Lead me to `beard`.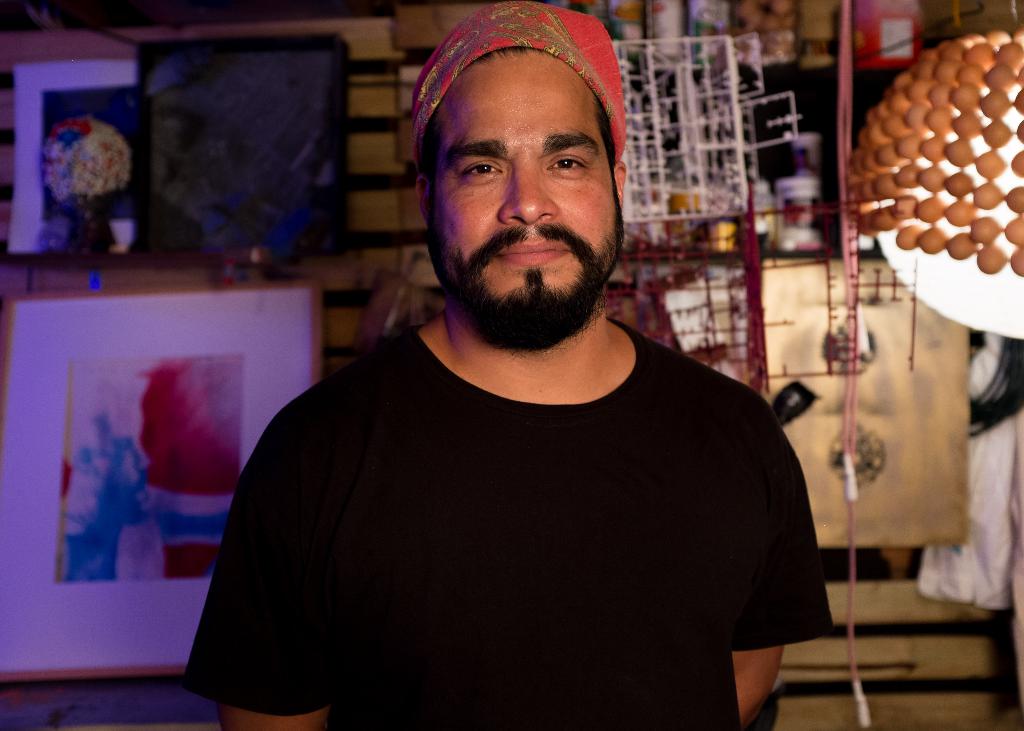
Lead to BBox(441, 146, 615, 331).
